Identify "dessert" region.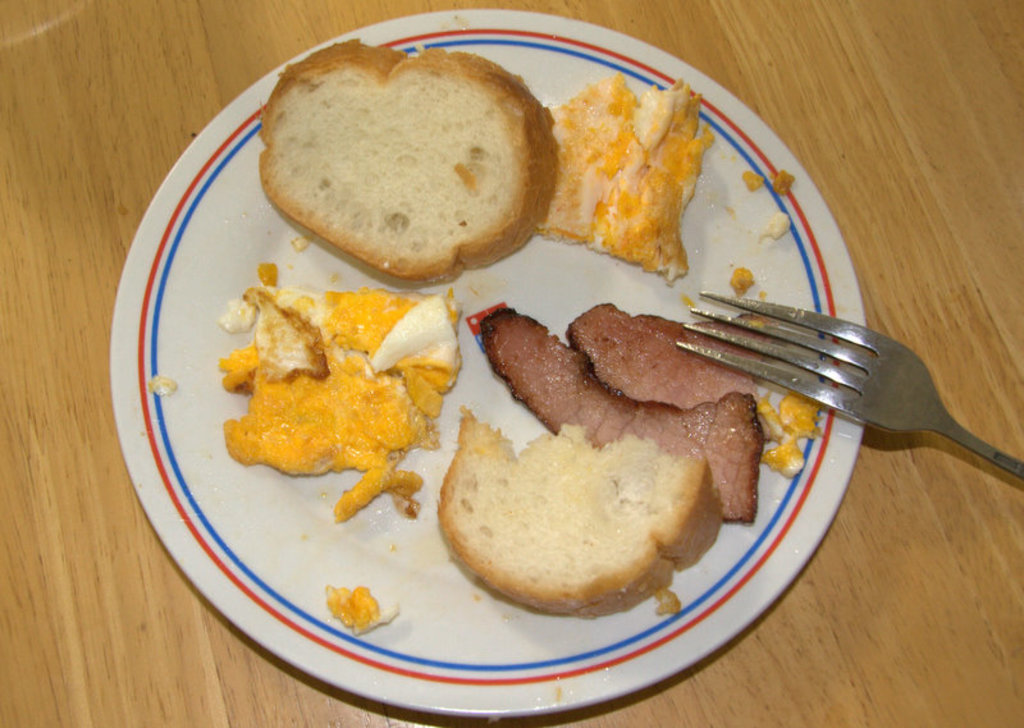
Region: detection(218, 264, 465, 513).
